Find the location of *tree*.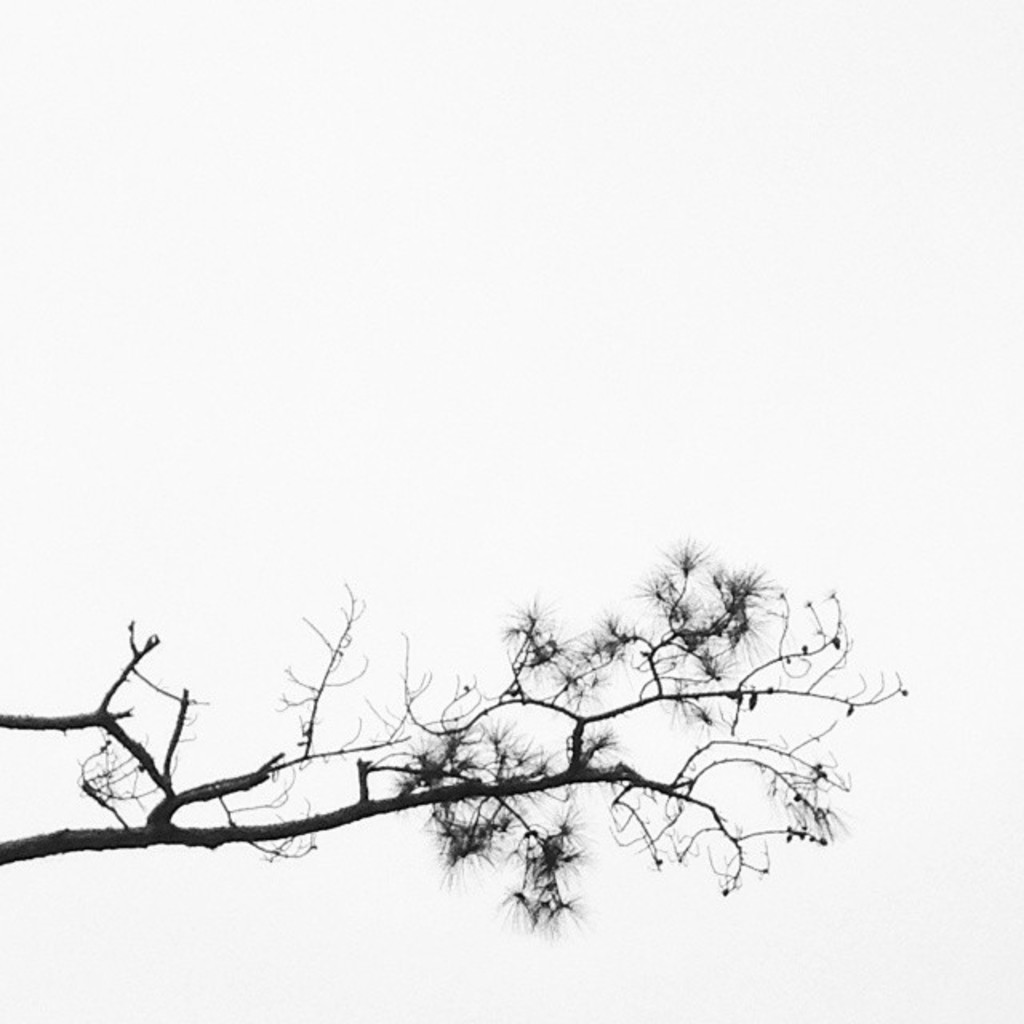
Location: l=8, t=568, r=870, b=914.
